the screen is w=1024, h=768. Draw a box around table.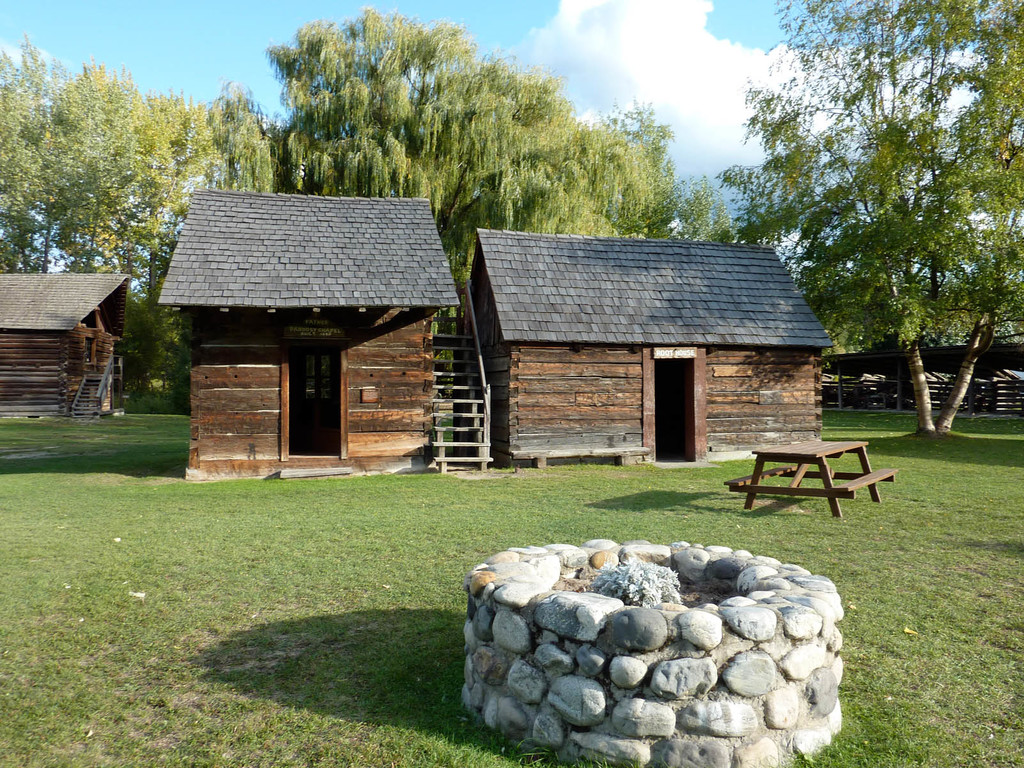
bbox(739, 450, 899, 524).
